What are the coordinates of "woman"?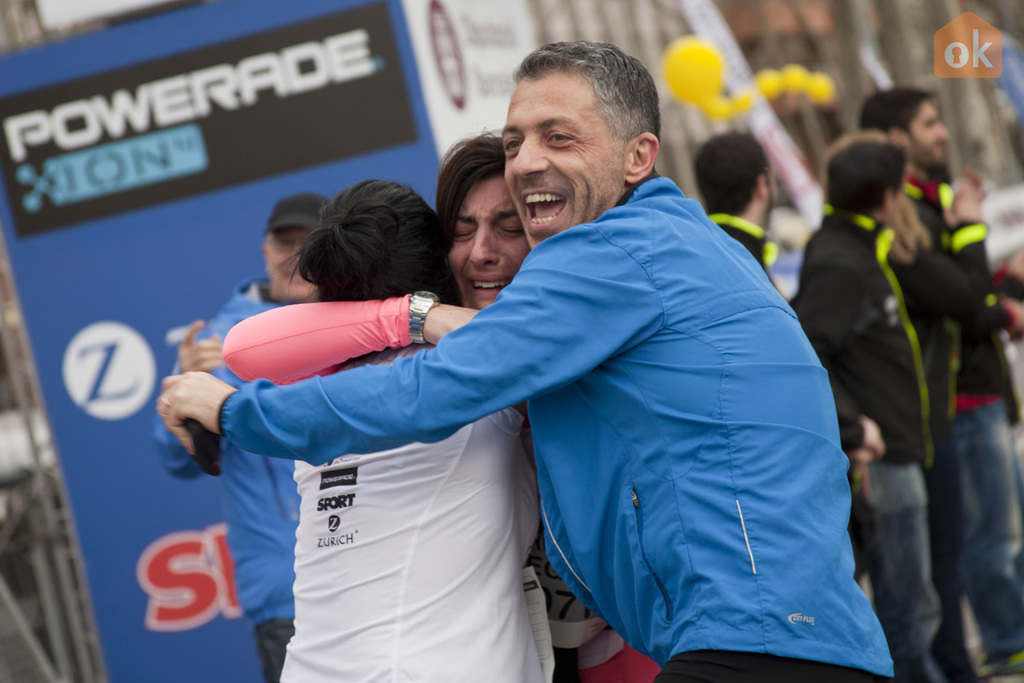
bbox(219, 127, 666, 682).
